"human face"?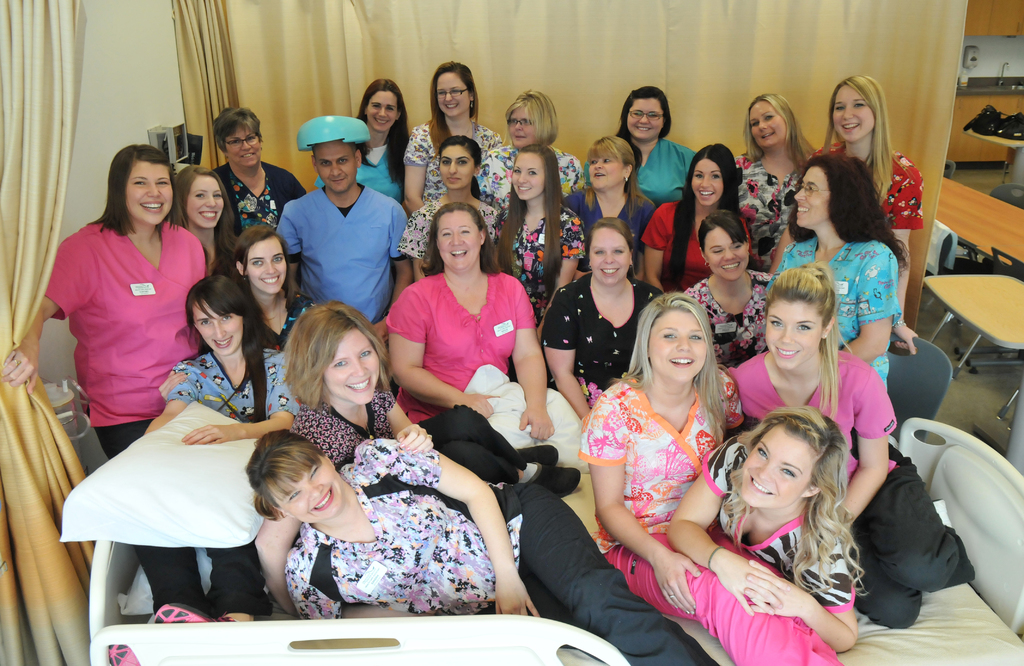
crop(510, 152, 544, 199)
